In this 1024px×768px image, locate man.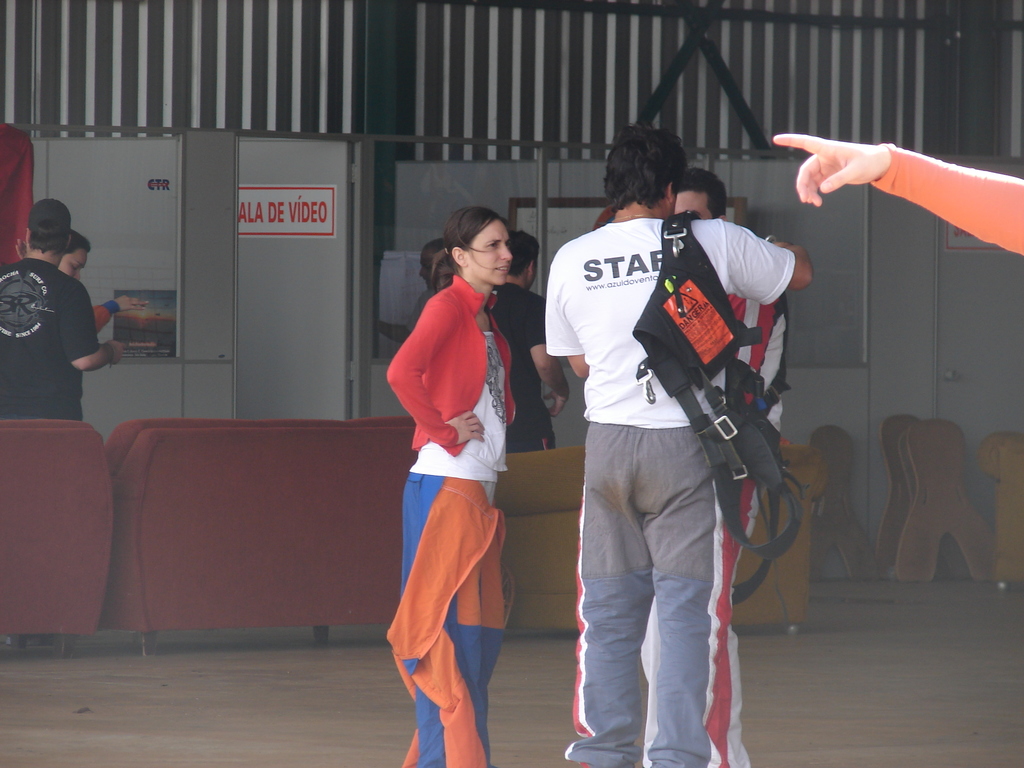
Bounding box: [left=373, top=241, right=447, bottom=344].
